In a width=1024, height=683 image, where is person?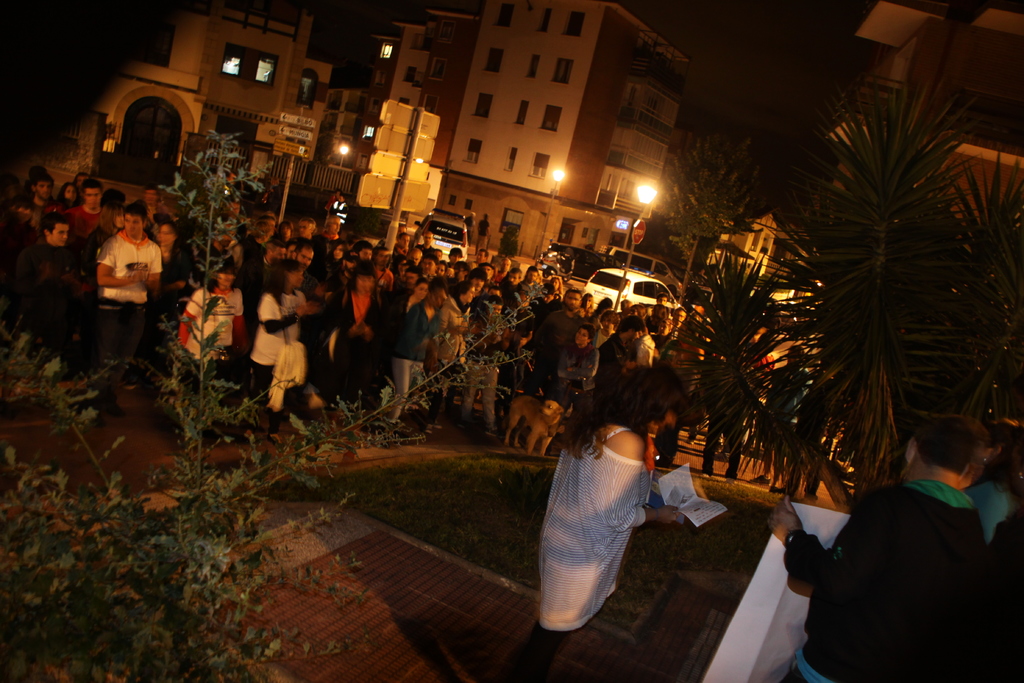
(75,183,159,373).
